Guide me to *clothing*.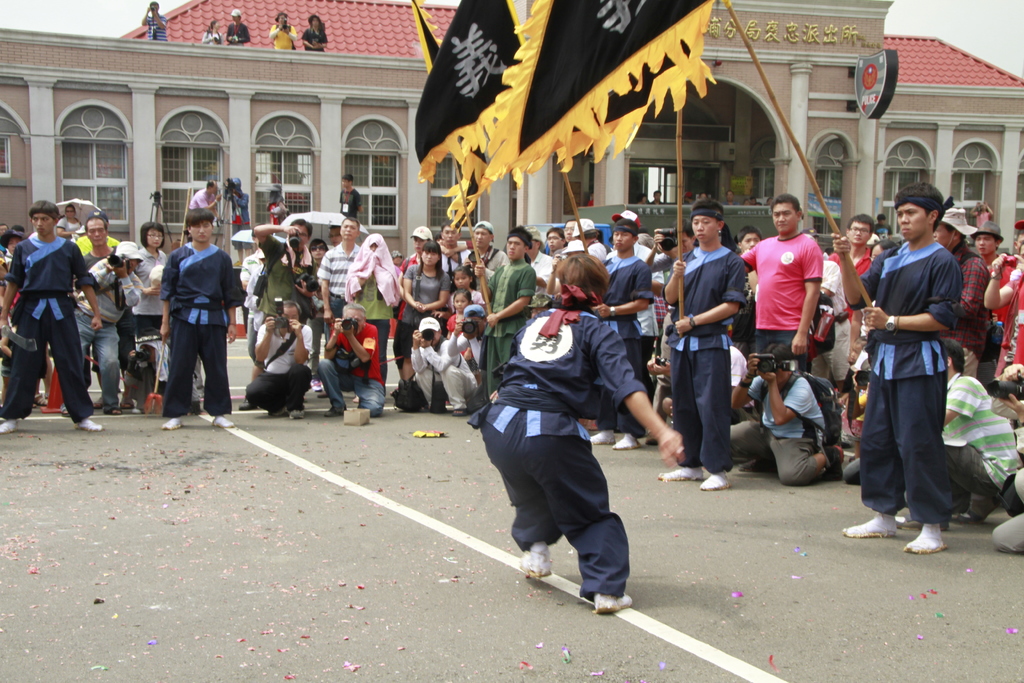
Guidance: pyautogui.locateOnScreen(471, 240, 517, 285).
